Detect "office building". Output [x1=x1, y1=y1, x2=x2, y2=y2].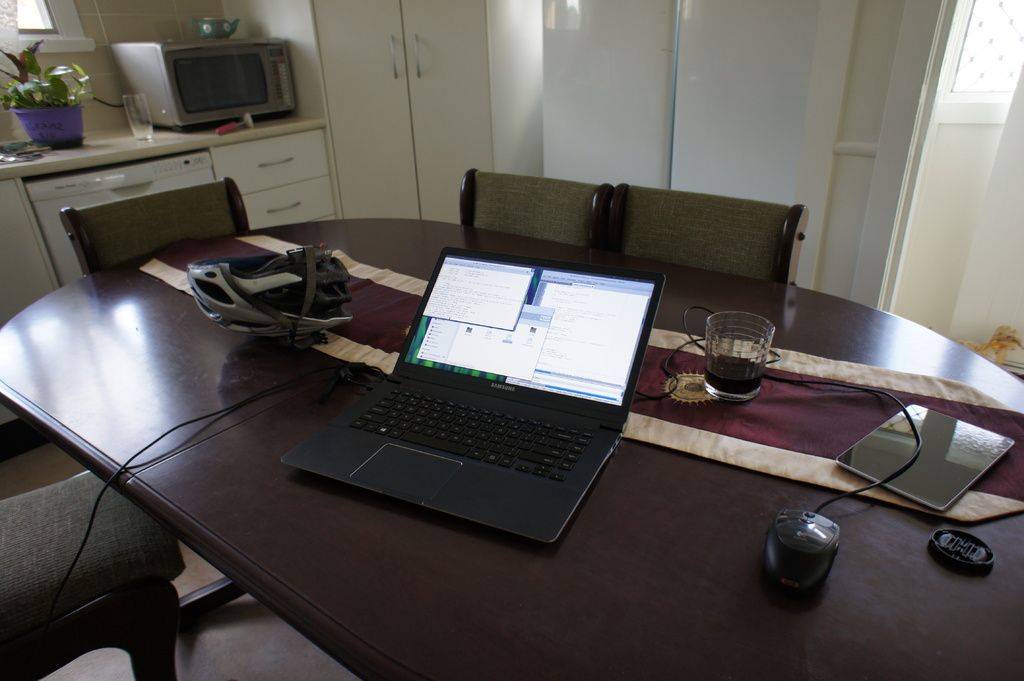
[x1=23, y1=0, x2=950, y2=641].
